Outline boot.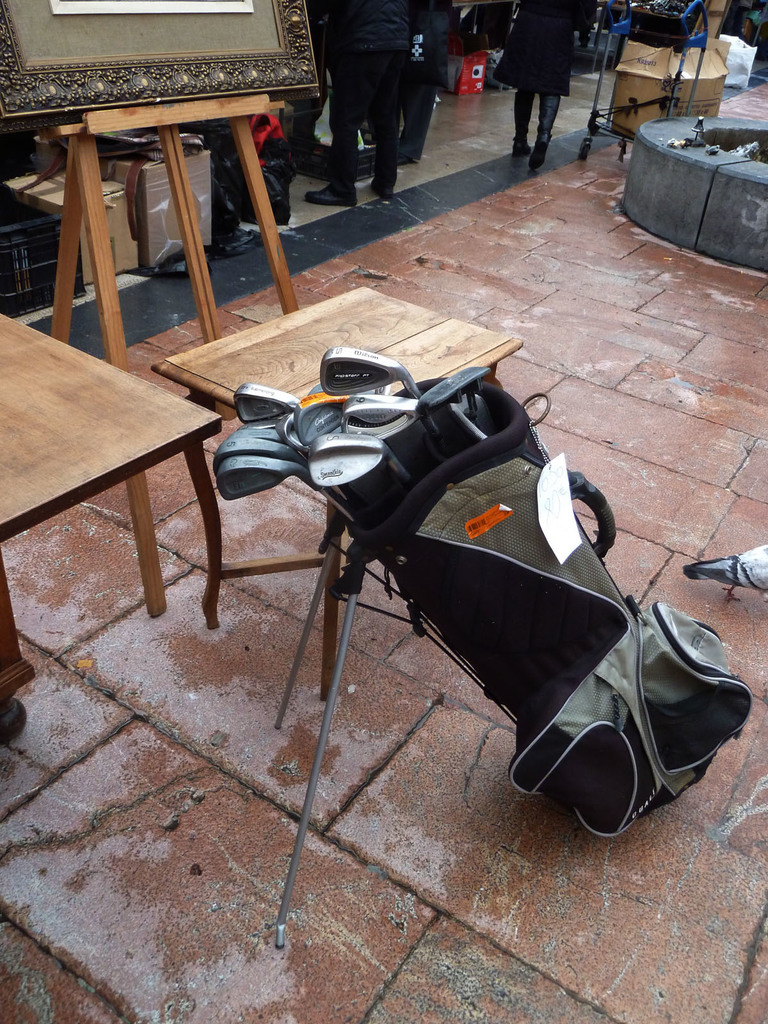
Outline: [left=515, top=93, right=534, bottom=154].
